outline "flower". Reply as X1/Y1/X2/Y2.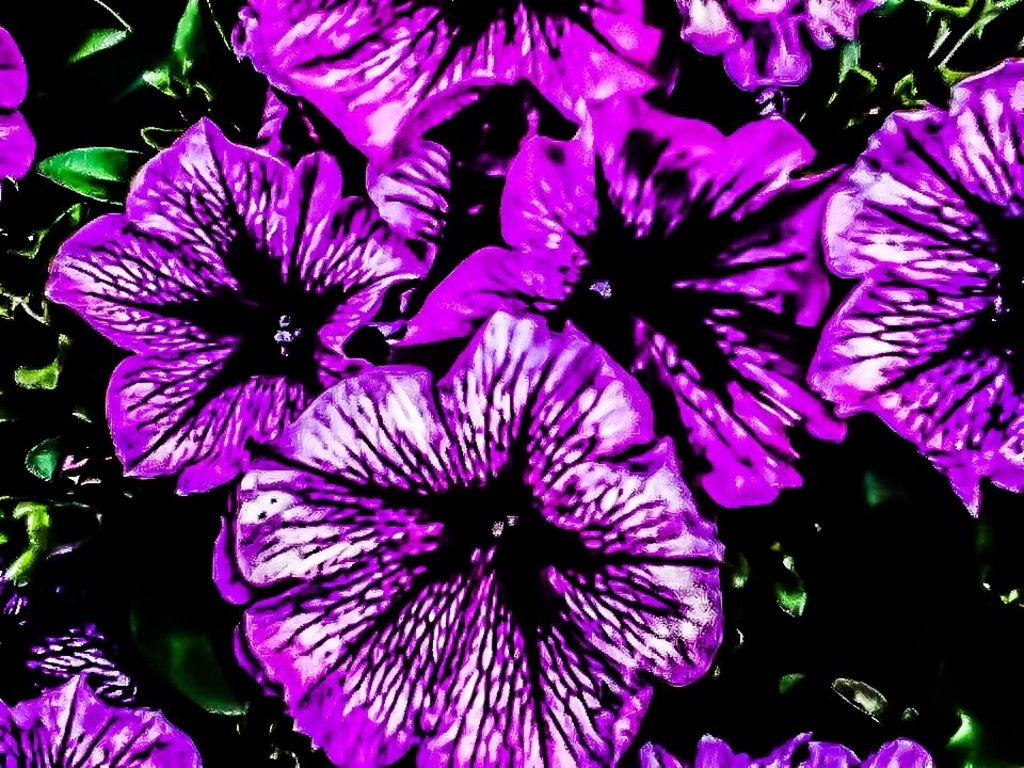
54/126/419/484.
